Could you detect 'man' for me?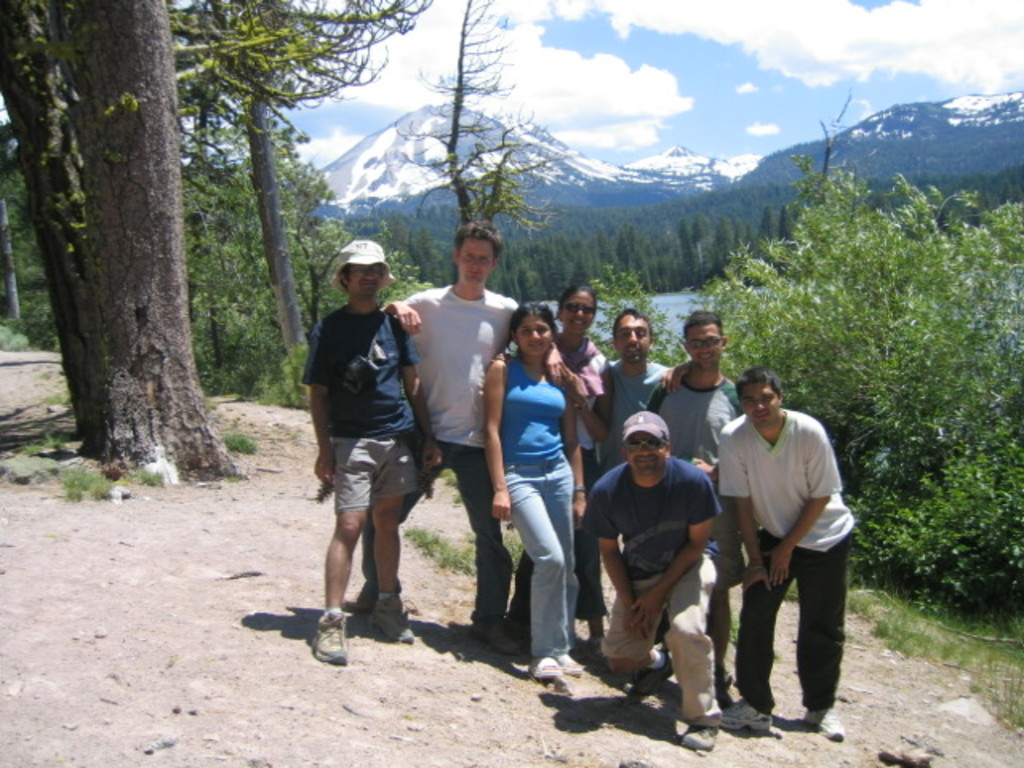
Detection result: 574/294/669/643.
